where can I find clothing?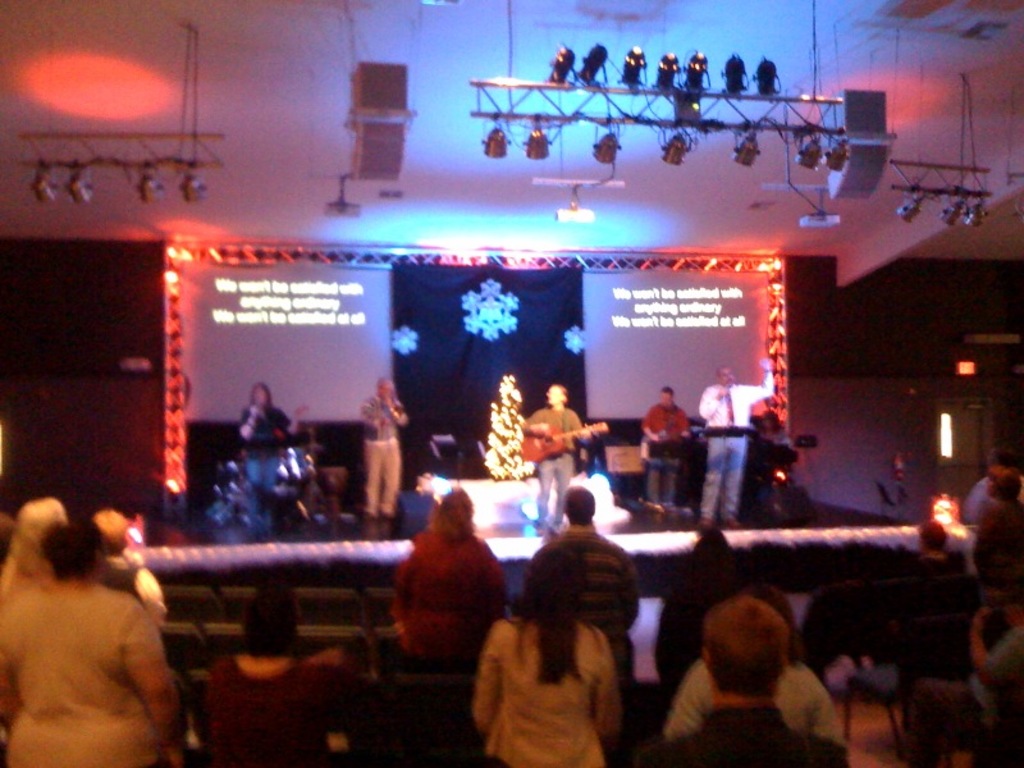
You can find it at bbox=[244, 402, 296, 541].
